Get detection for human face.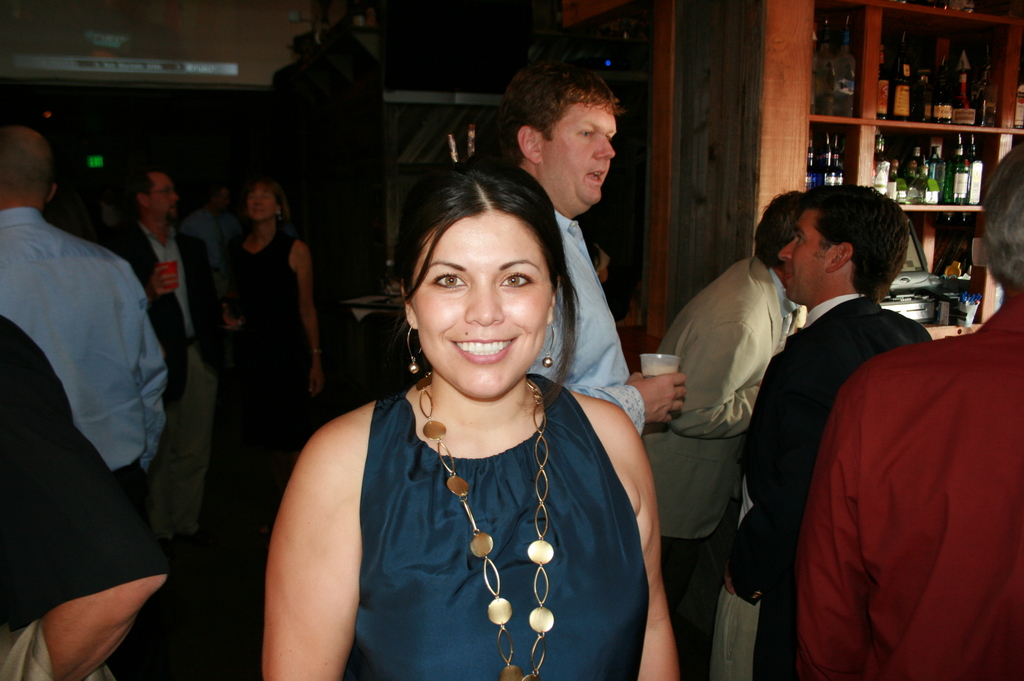
Detection: region(144, 172, 179, 218).
